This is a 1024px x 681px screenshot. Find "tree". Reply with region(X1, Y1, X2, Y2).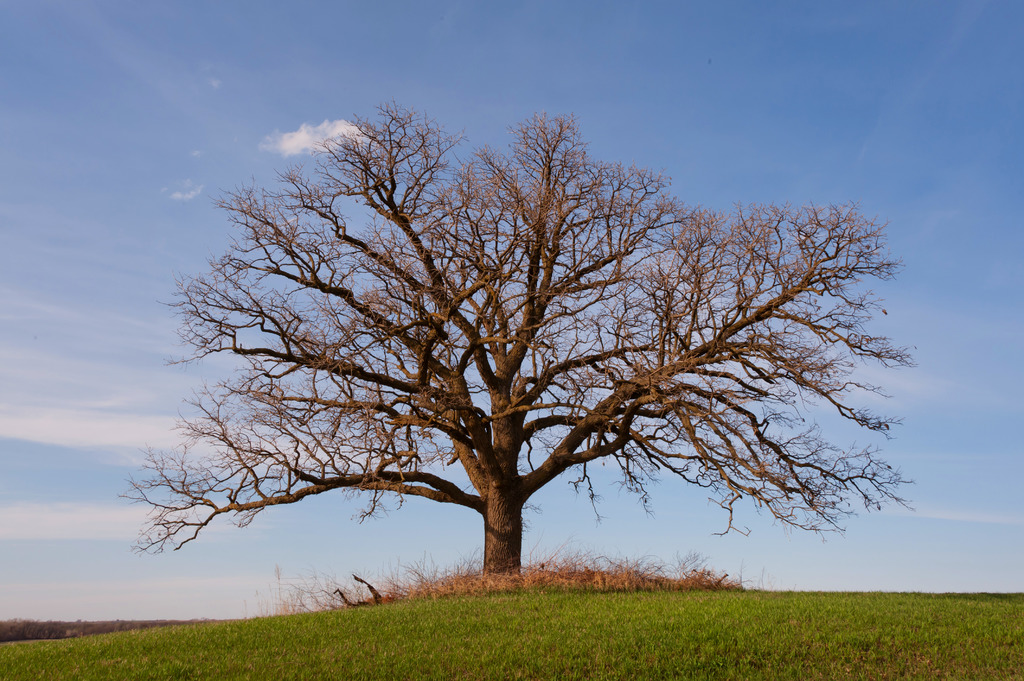
region(126, 80, 918, 616).
